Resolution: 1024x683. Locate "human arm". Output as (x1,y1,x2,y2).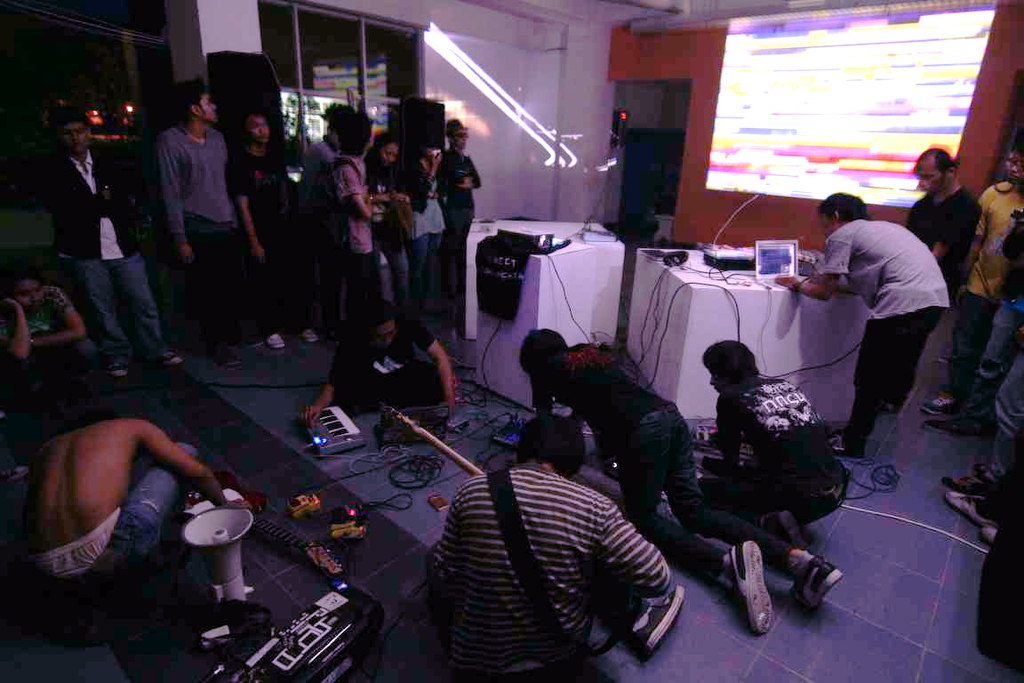
(530,375,551,410).
